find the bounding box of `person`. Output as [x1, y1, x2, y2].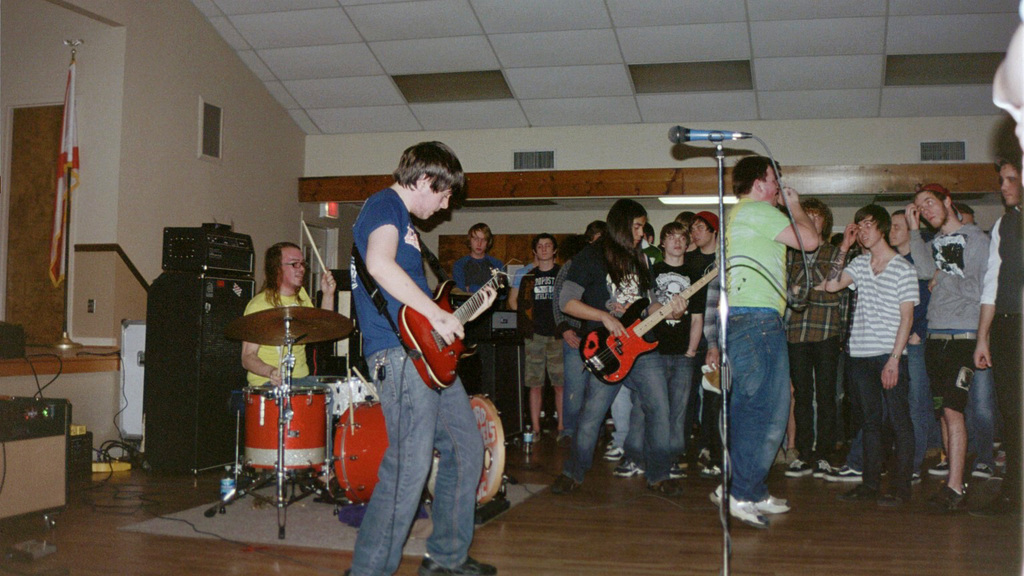
[422, 224, 518, 399].
